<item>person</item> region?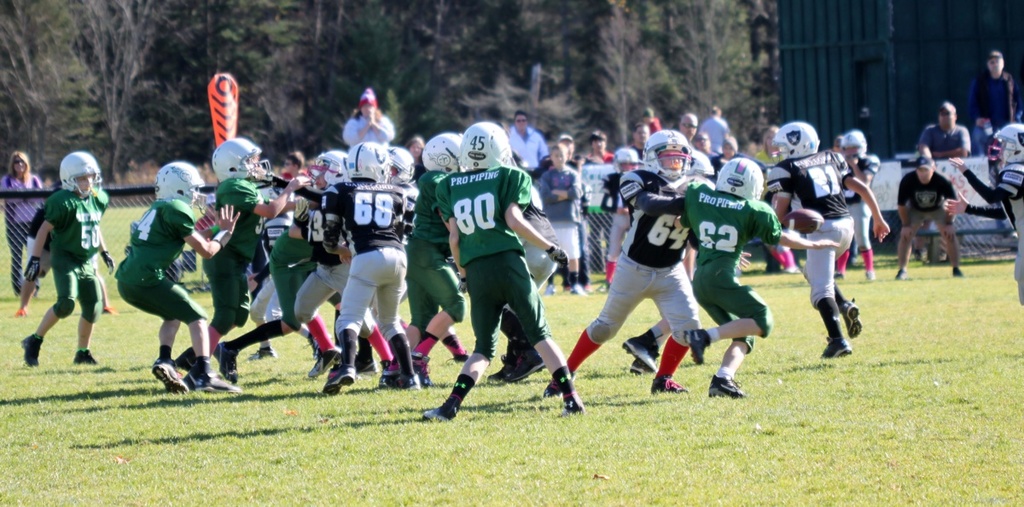
detection(941, 122, 1023, 310)
